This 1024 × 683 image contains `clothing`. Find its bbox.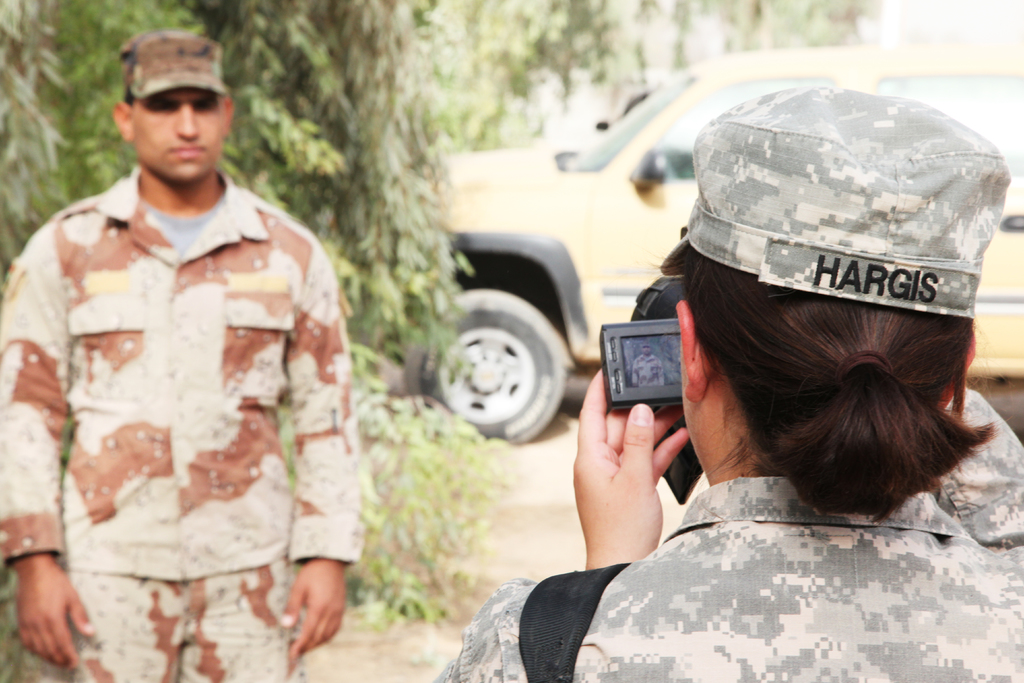
<box>631,352,665,386</box>.
